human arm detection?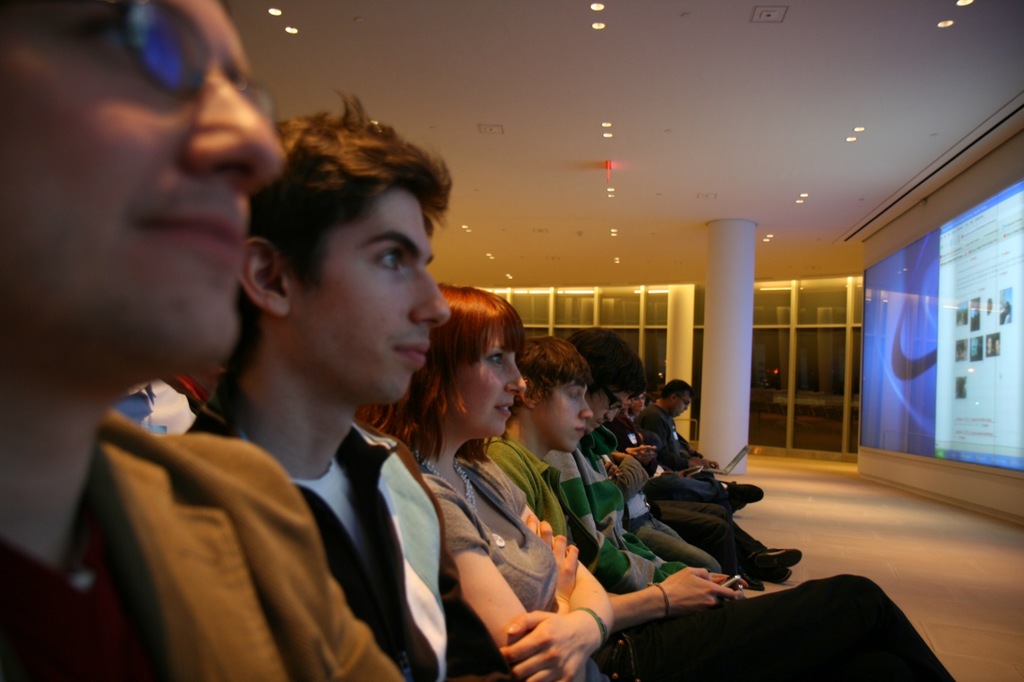
159 424 410 681
